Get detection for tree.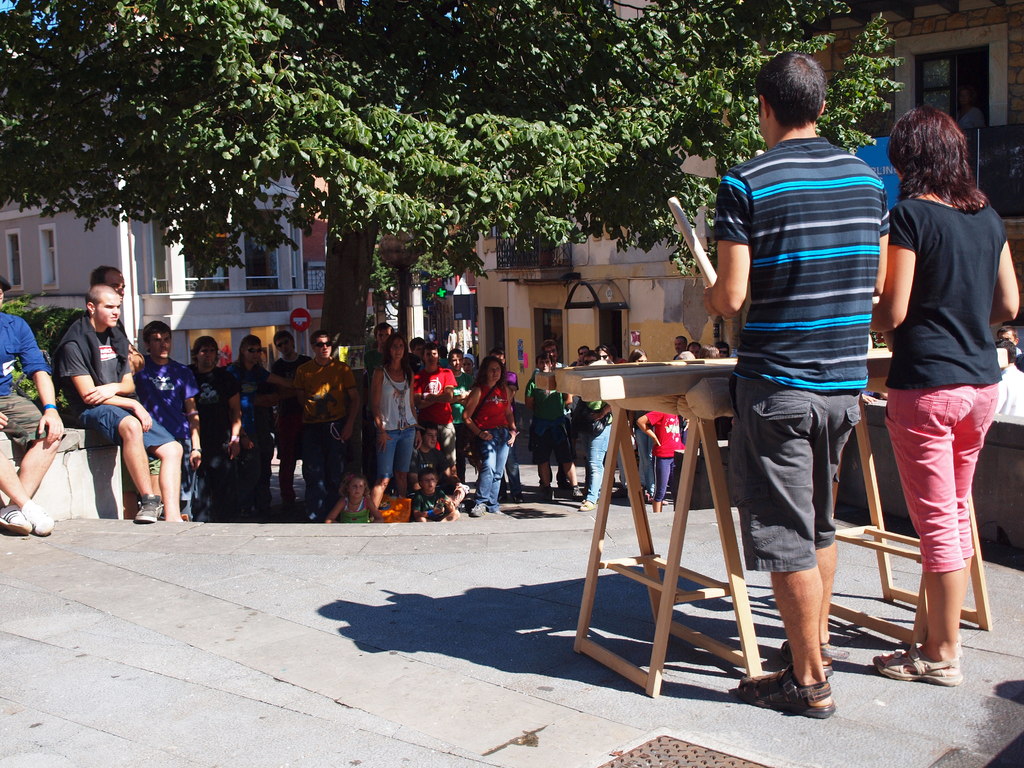
Detection: 0, 0, 968, 479.
